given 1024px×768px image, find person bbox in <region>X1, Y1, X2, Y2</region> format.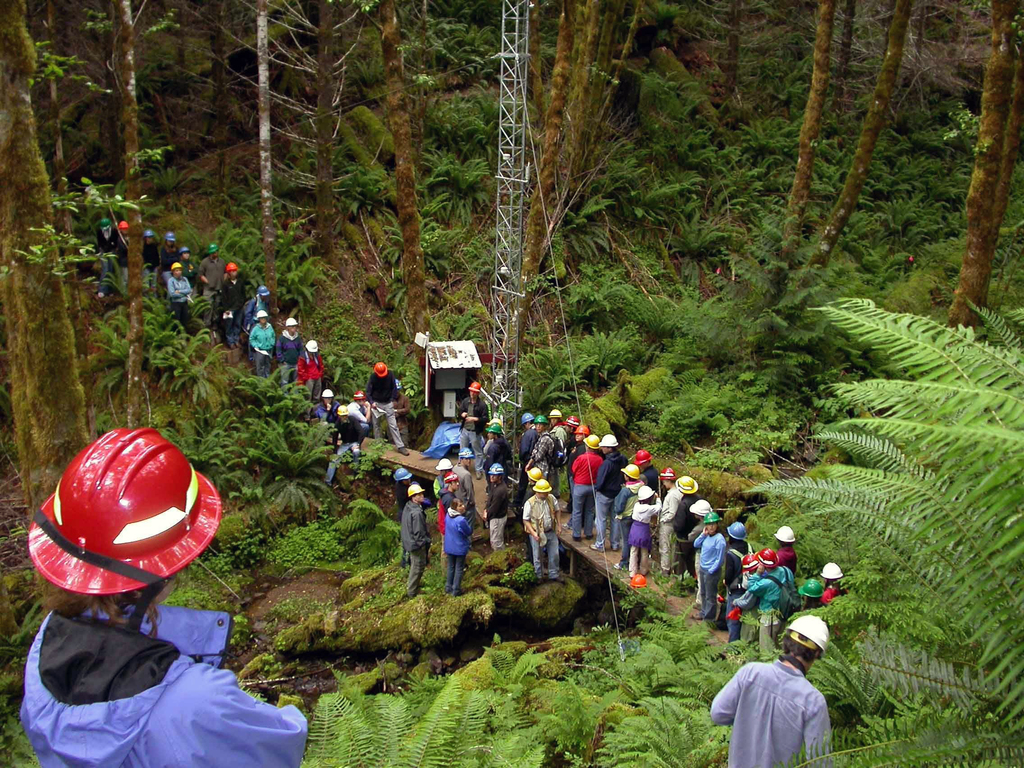
<region>444, 497, 470, 593</region>.
